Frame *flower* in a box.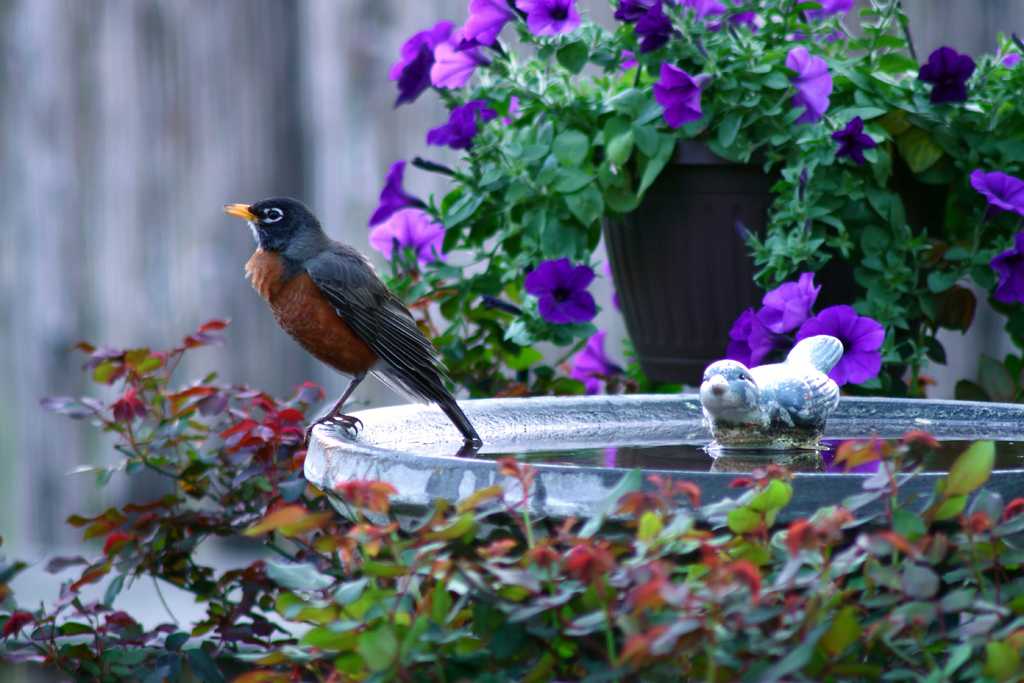
x1=777, y1=45, x2=833, y2=126.
